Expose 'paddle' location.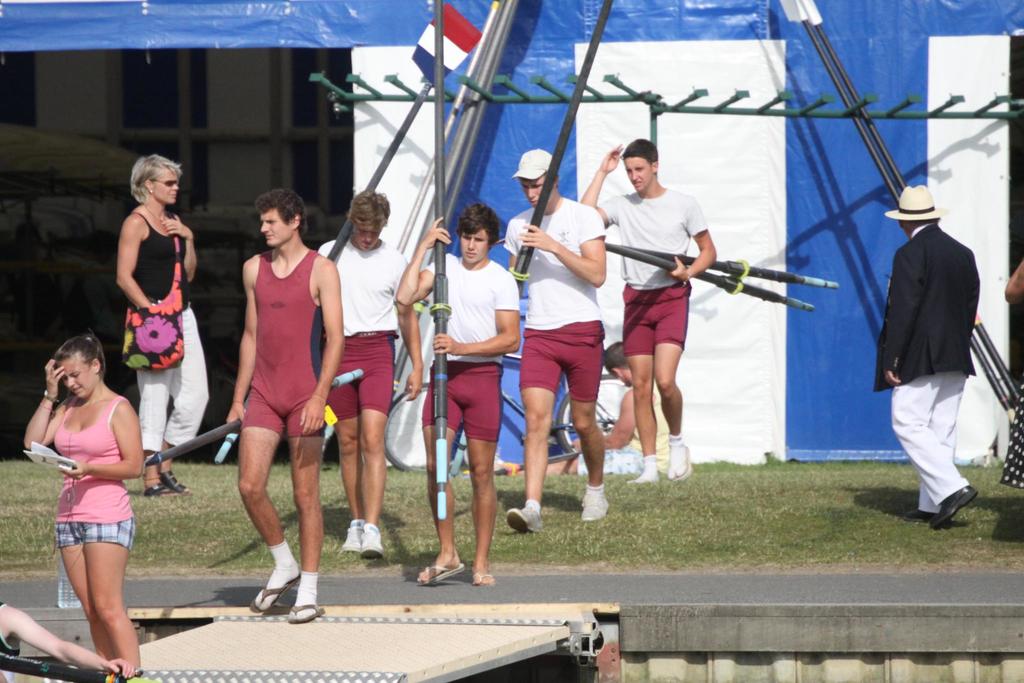
Exposed at [625, 245, 840, 290].
